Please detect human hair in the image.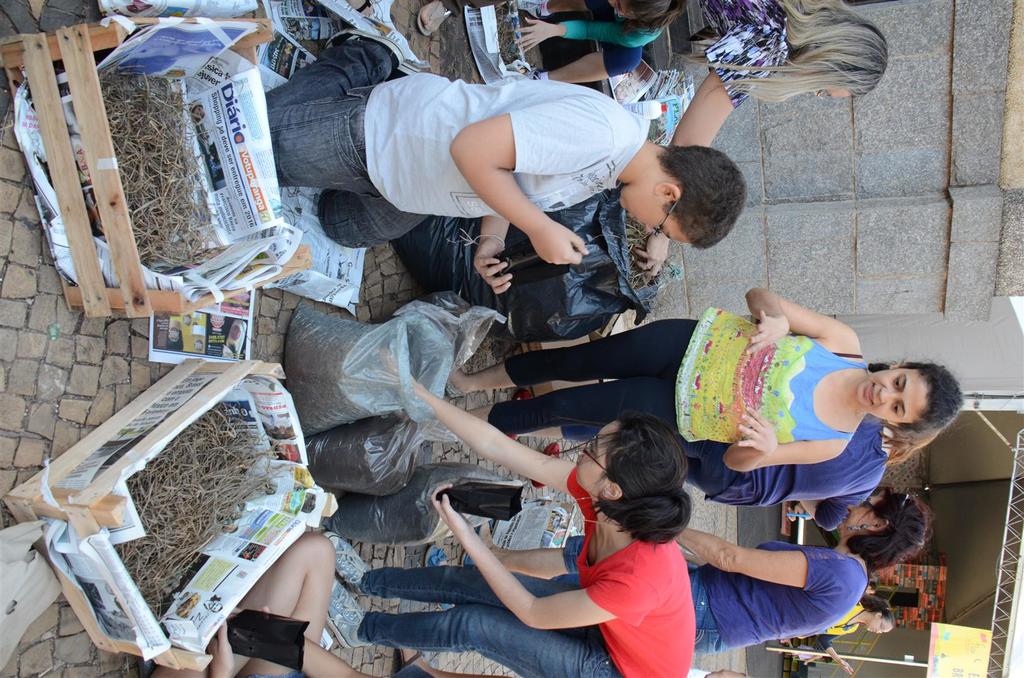
[x1=842, y1=479, x2=930, y2=575].
